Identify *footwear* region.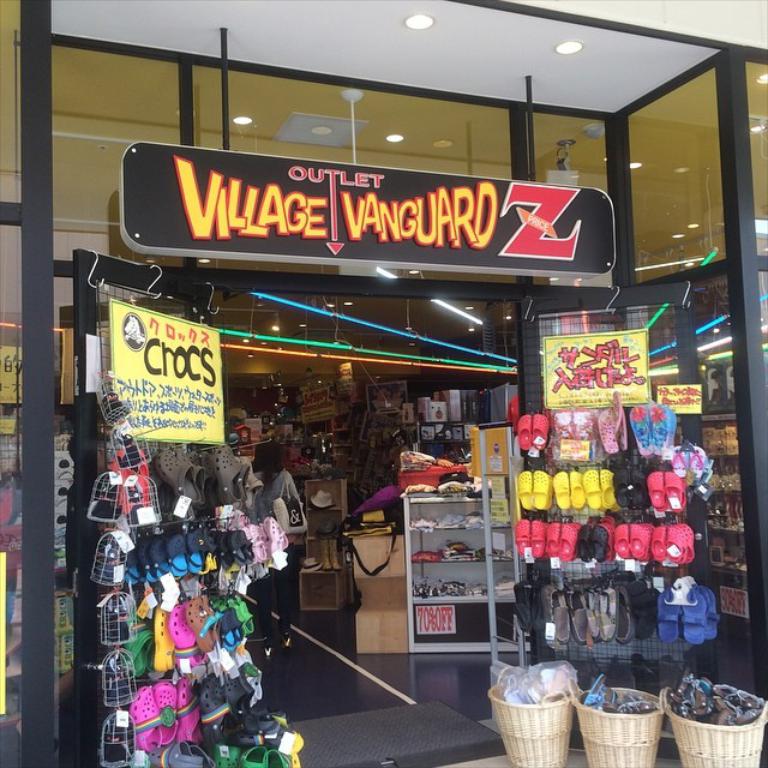
Region: {"x1": 284, "y1": 640, "x2": 292, "y2": 646}.
